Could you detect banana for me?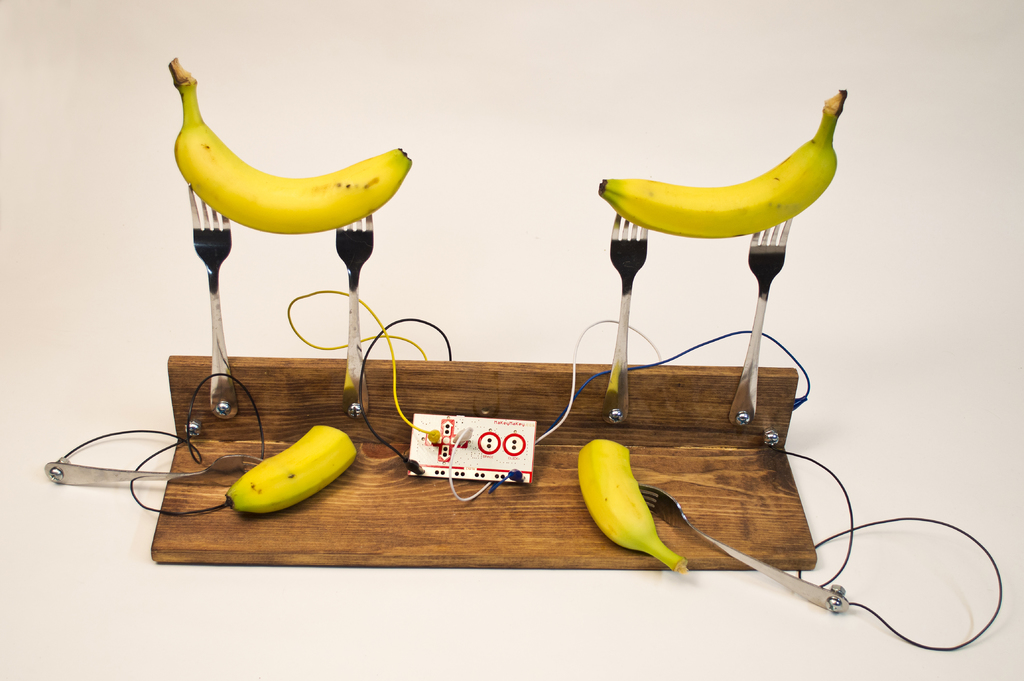
Detection result: <region>597, 93, 849, 243</region>.
